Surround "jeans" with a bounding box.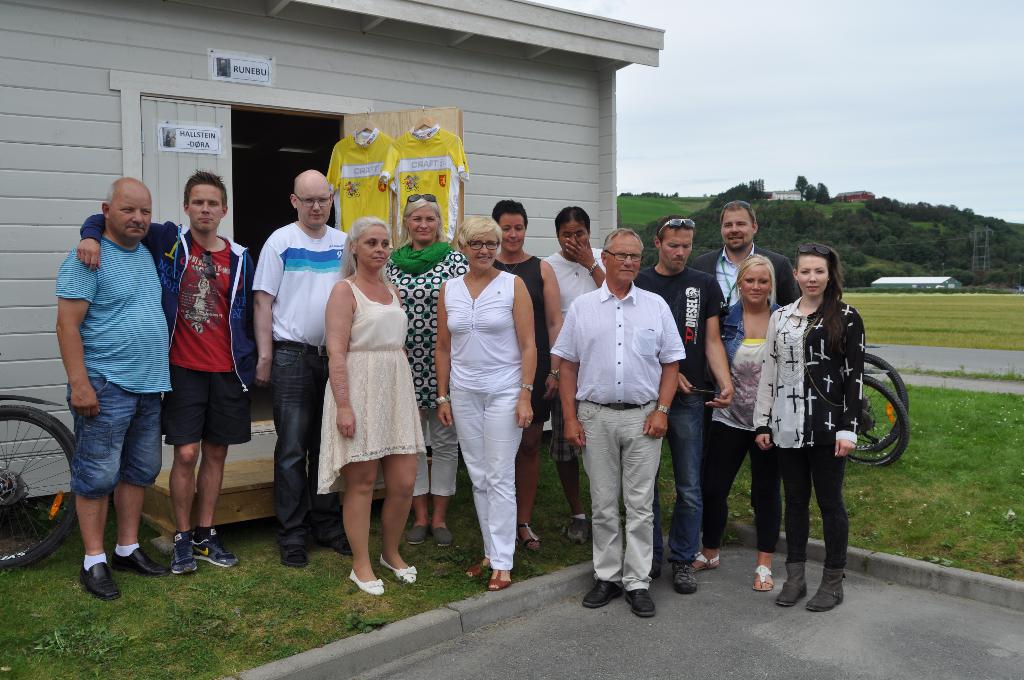
[666, 392, 694, 565].
